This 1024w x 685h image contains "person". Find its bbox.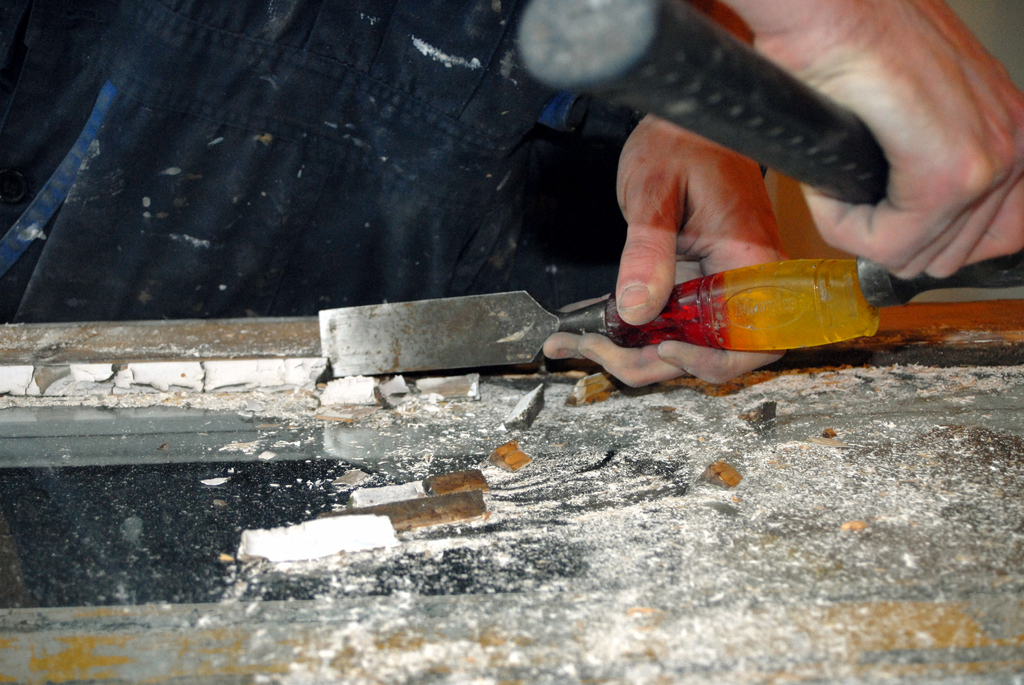
<region>0, 0, 1023, 611</region>.
